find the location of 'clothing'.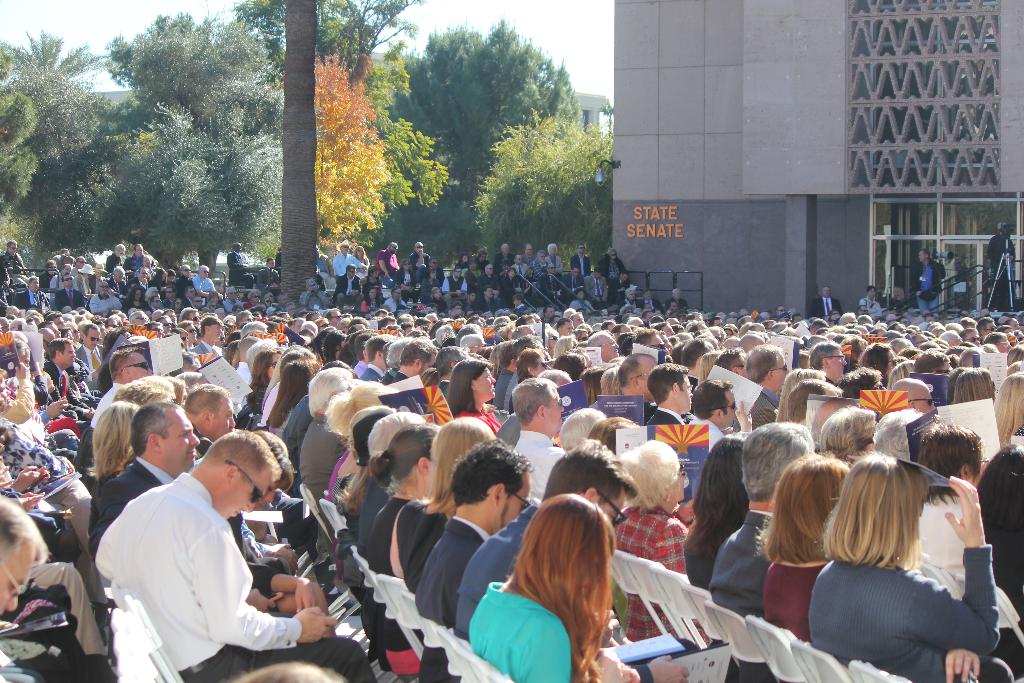
Location: (left=0, top=249, right=31, bottom=287).
